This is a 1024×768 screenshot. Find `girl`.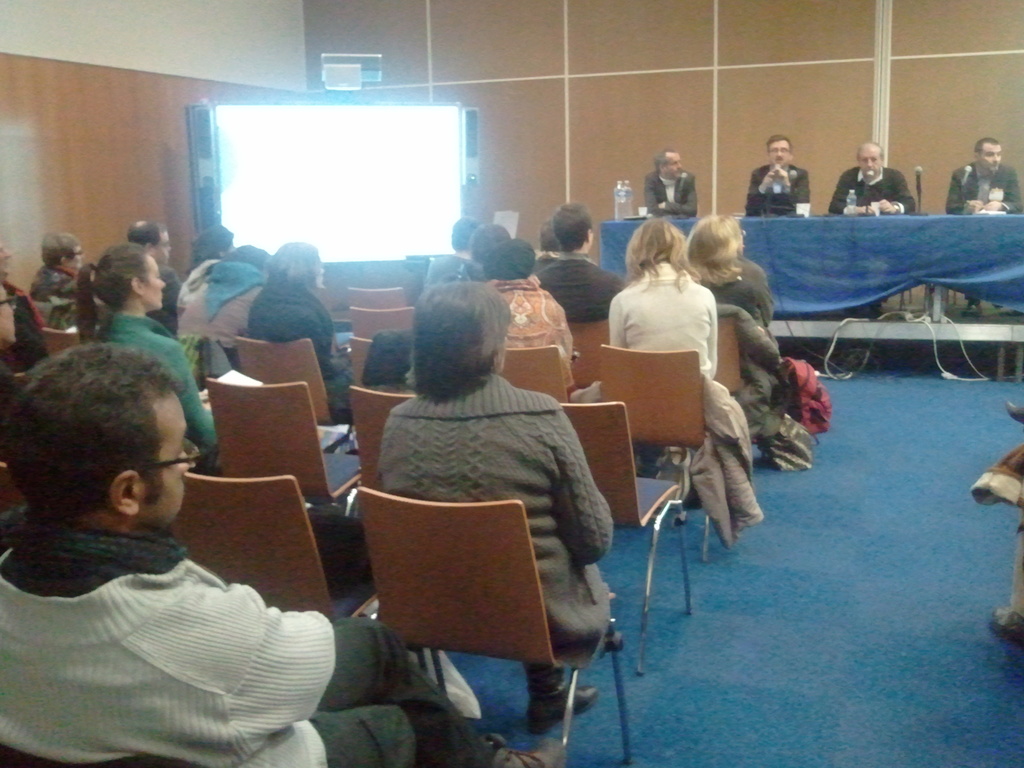
Bounding box: {"x1": 244, "y1": 241, "x2": 349, "y2": 382}.
